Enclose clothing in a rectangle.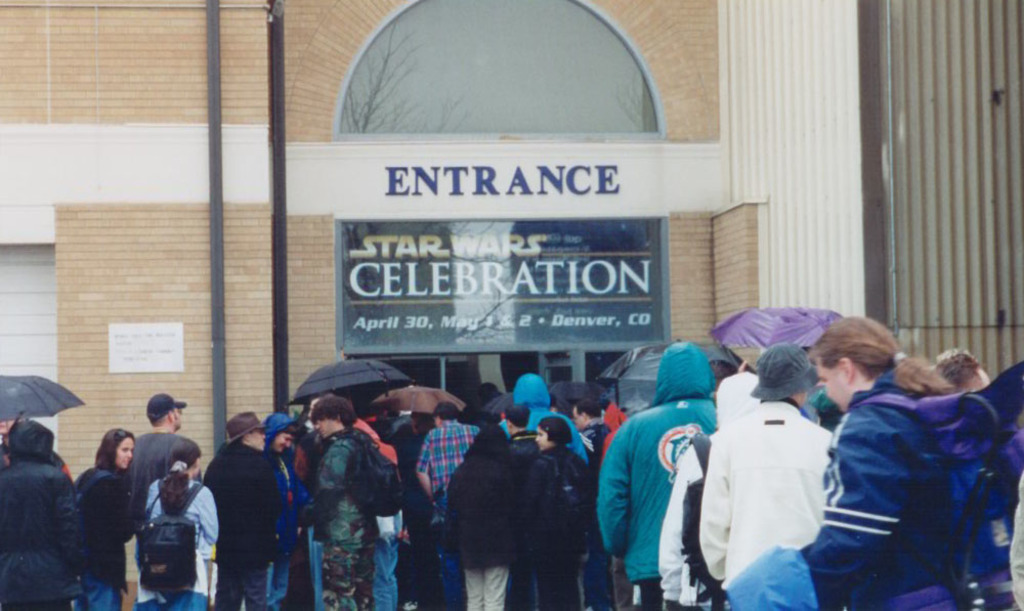
<box>262,412,316,607</box>.
